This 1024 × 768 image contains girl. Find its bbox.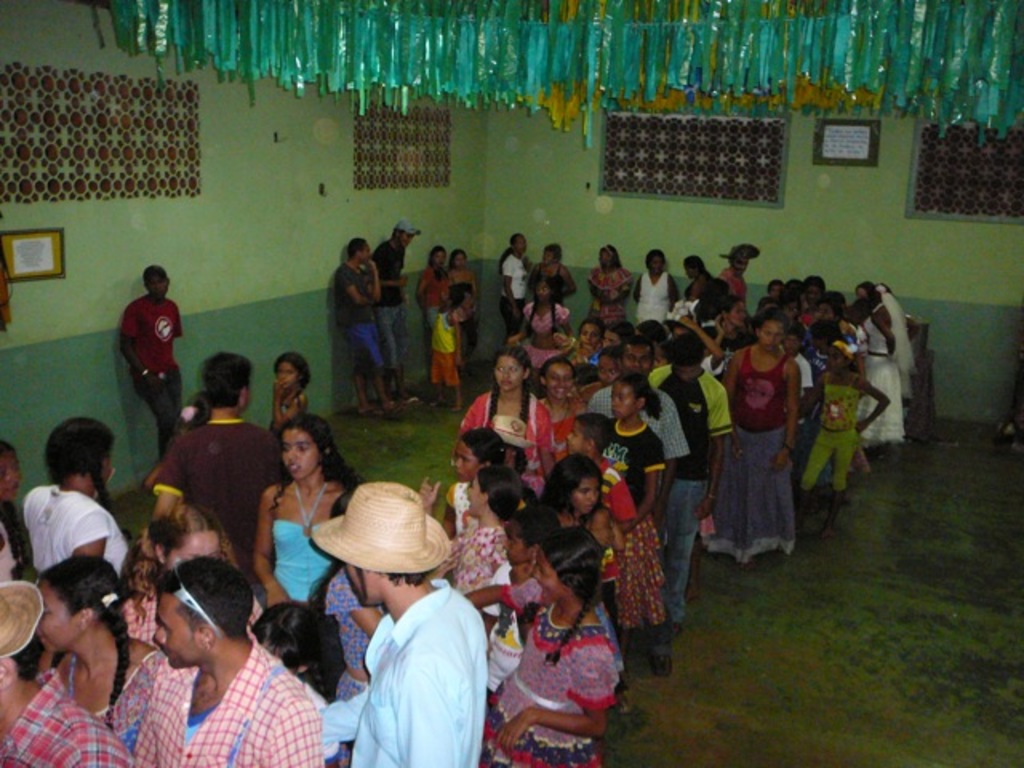
rect(445, 424, 522, 515).
